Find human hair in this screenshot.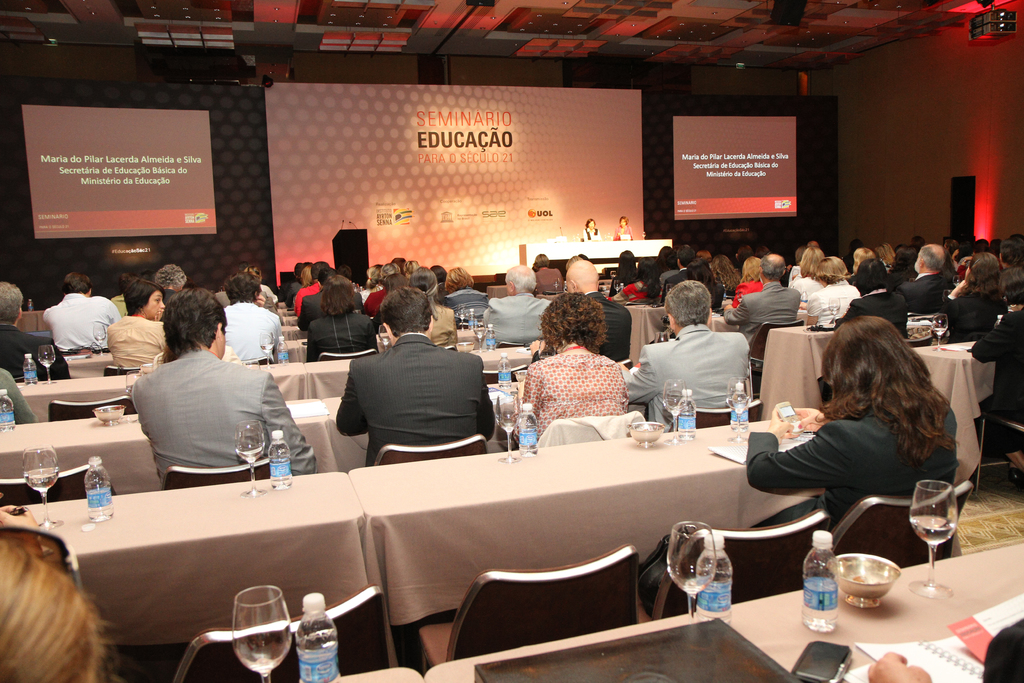
The bounding box for human hair is bbox(502, 263, 536, 292).
